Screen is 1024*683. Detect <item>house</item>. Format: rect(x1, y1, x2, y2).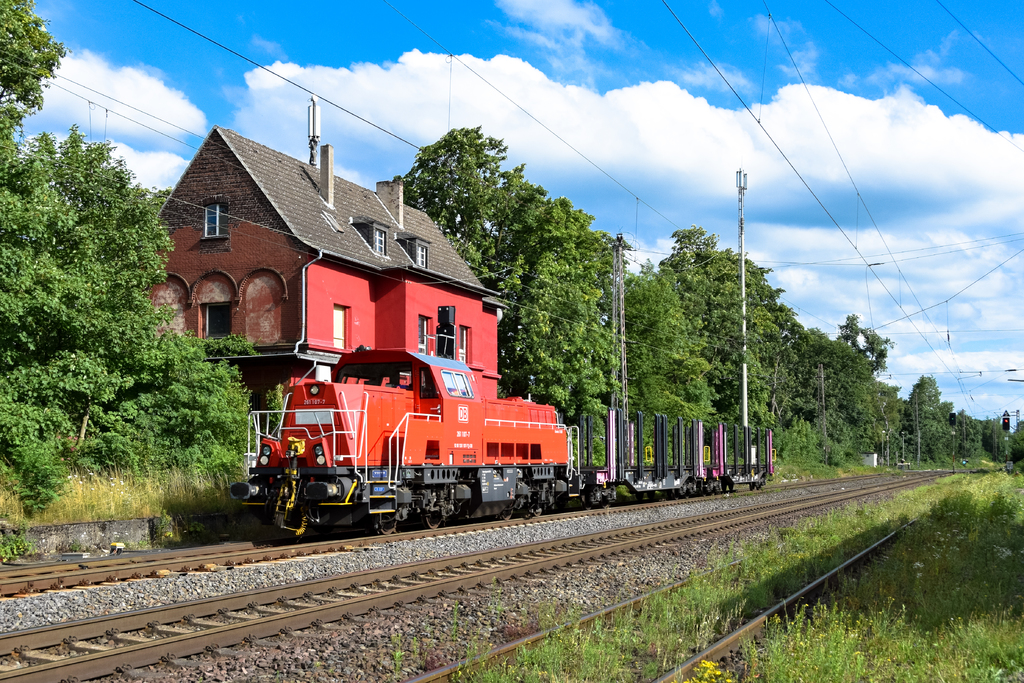
rect(143, 120, 511, 400).
